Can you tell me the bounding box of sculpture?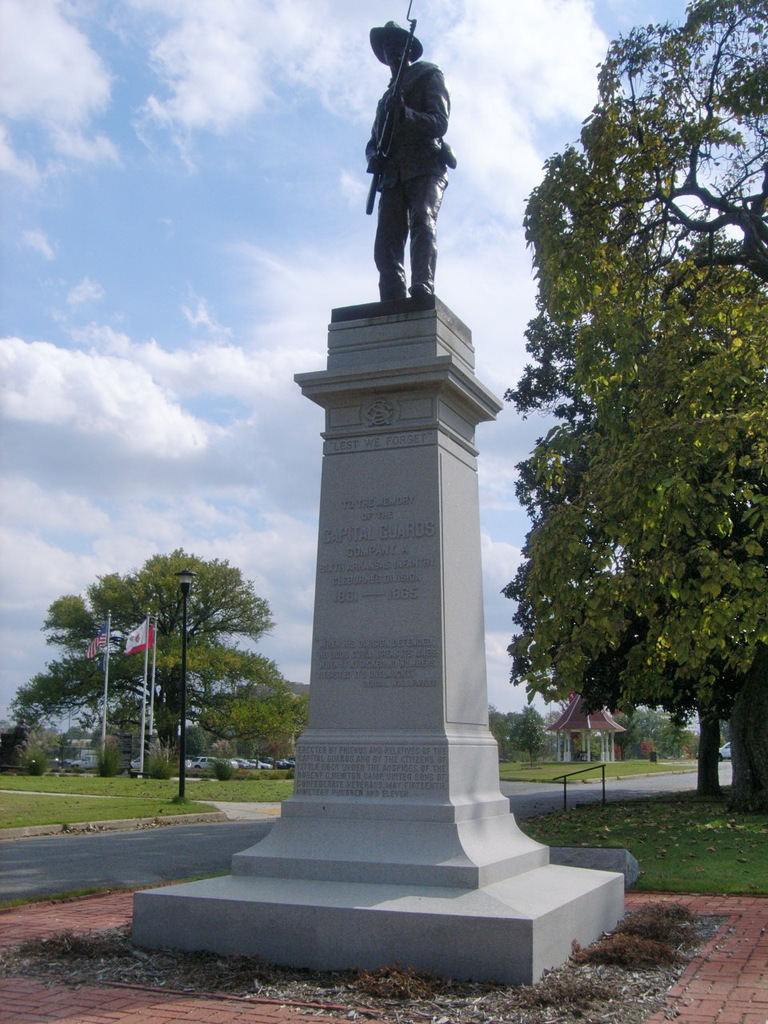
x1=352, y1=0, x2=473, y2=328.
